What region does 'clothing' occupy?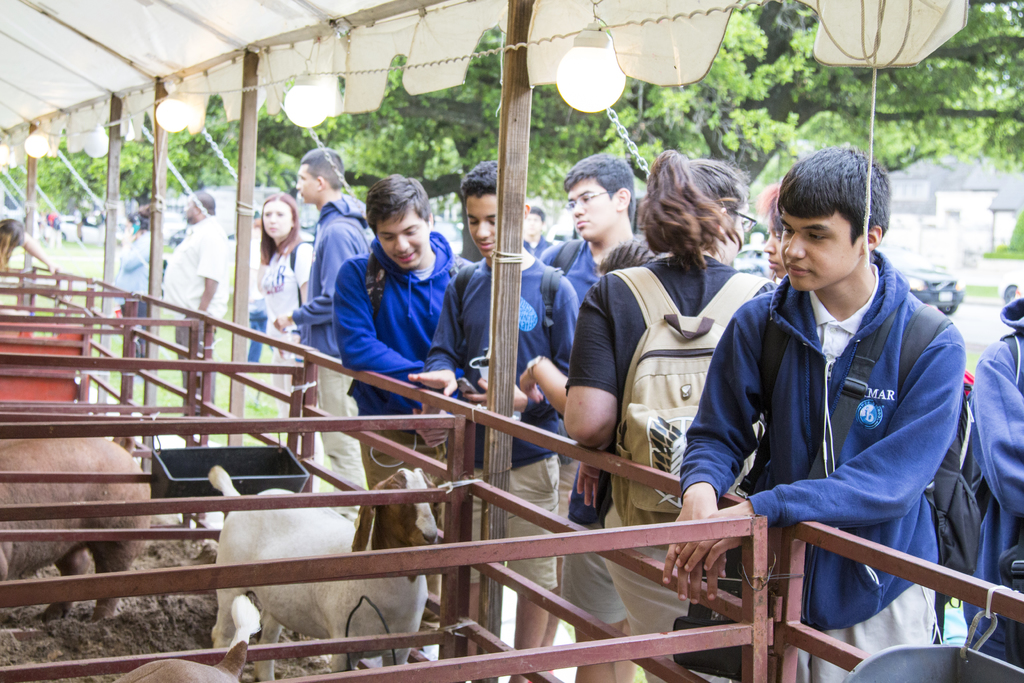
(left=540, top=236, right=599, bottom=299).
